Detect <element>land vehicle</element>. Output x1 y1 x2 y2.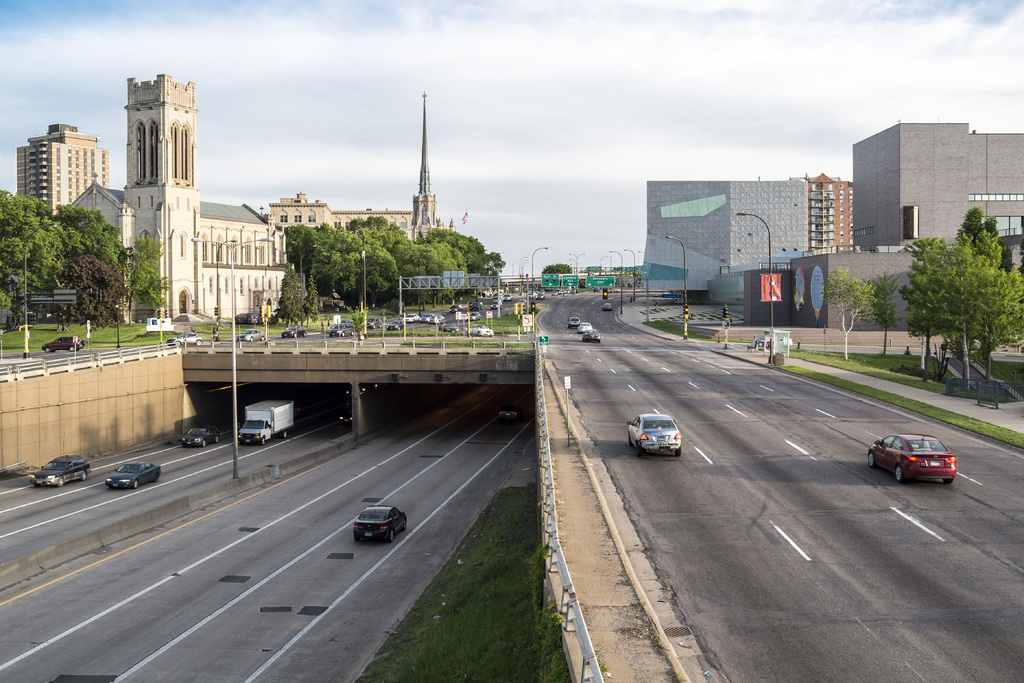
501 408 515 416.
